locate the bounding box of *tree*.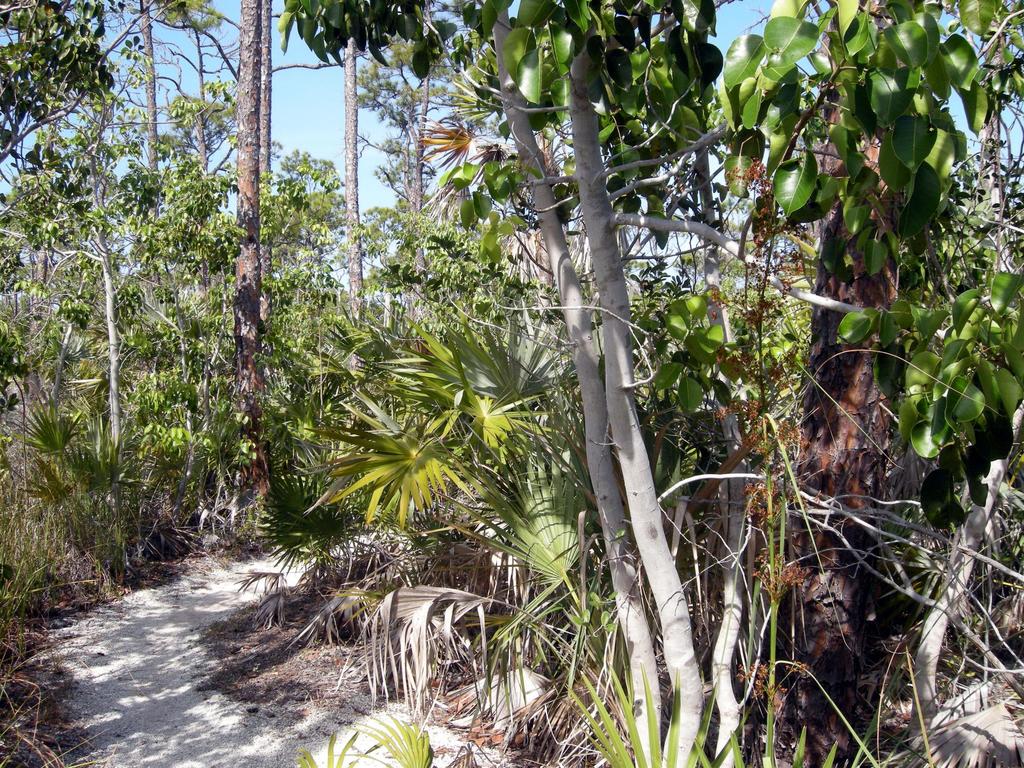
Bounding box: {"x1": 801, "y1": 0, "x2": 907, "y2": 767}.
